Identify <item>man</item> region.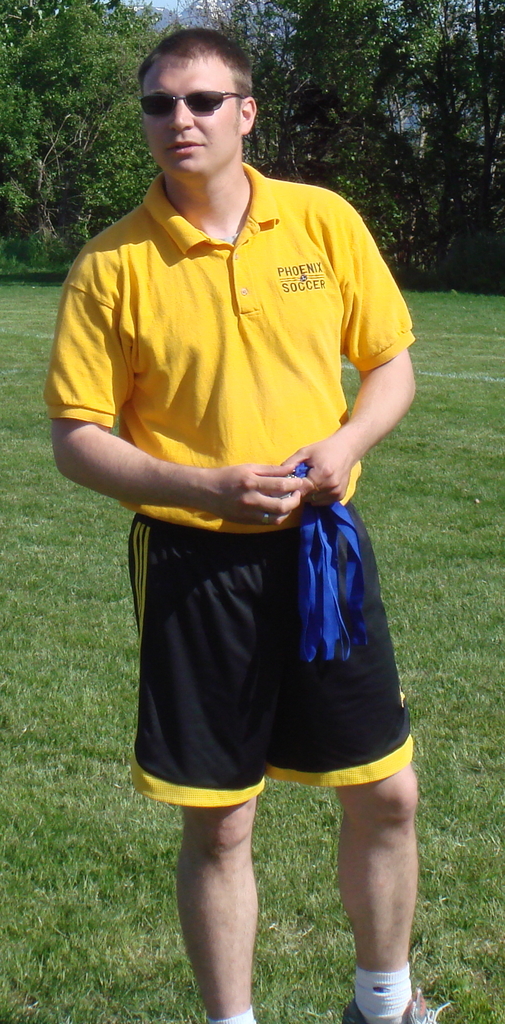
Region: x1=35 y1=29 x2=461 y2=1023.
